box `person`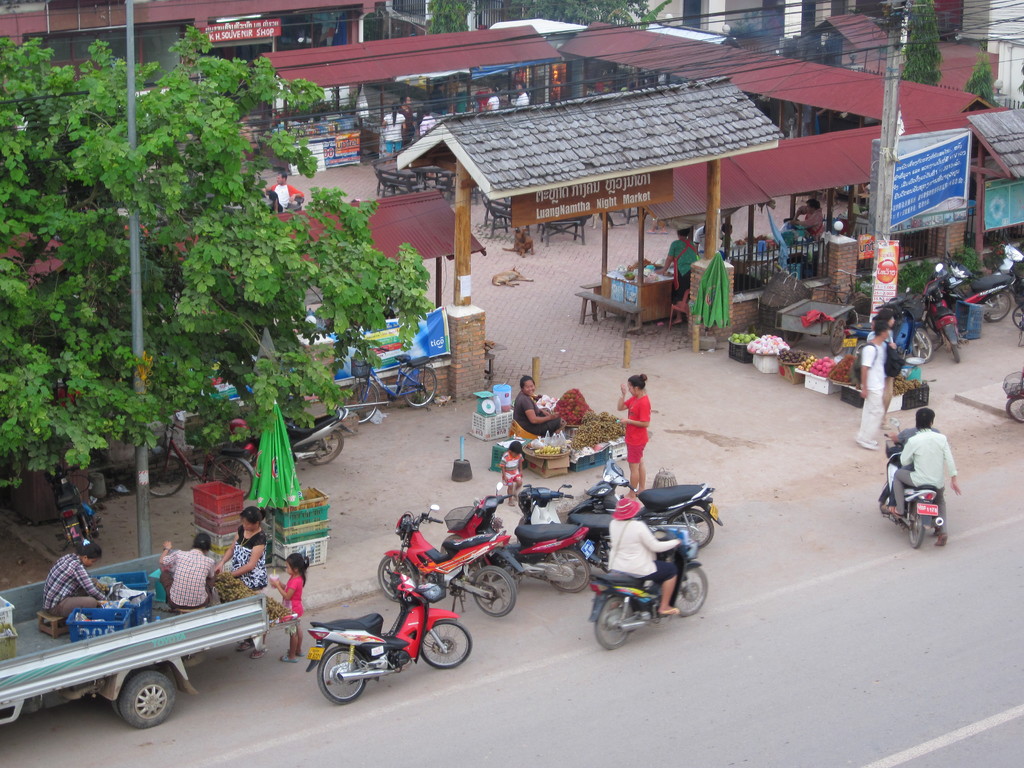
pyautogui.locateOnScreen(216, 509, 273, 590)
